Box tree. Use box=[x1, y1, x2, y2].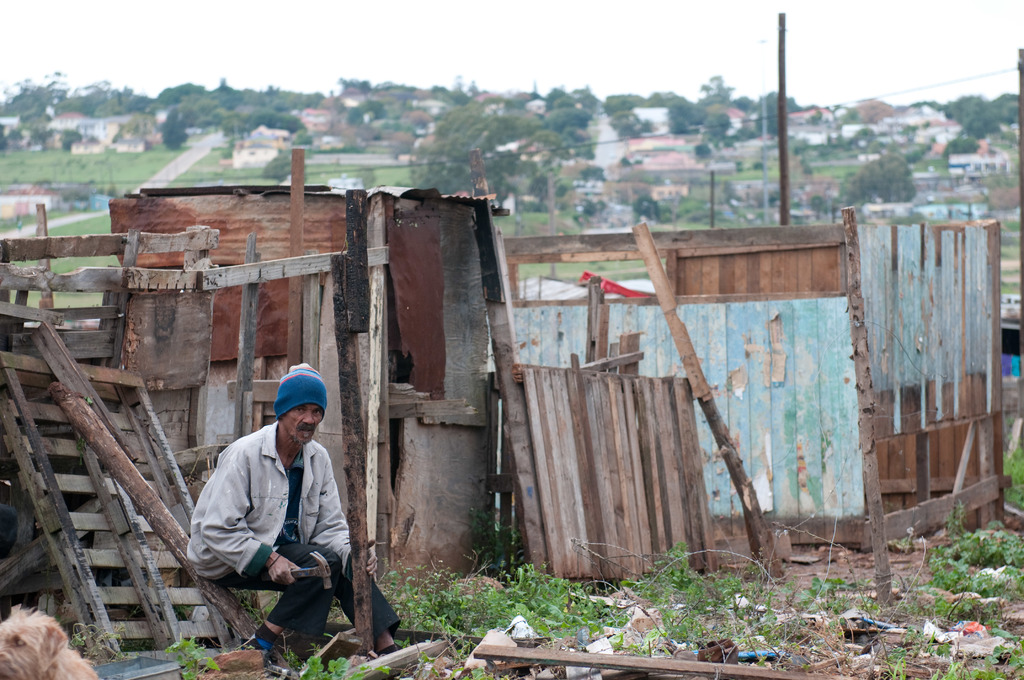
box=[157, 108, 189, 150].
